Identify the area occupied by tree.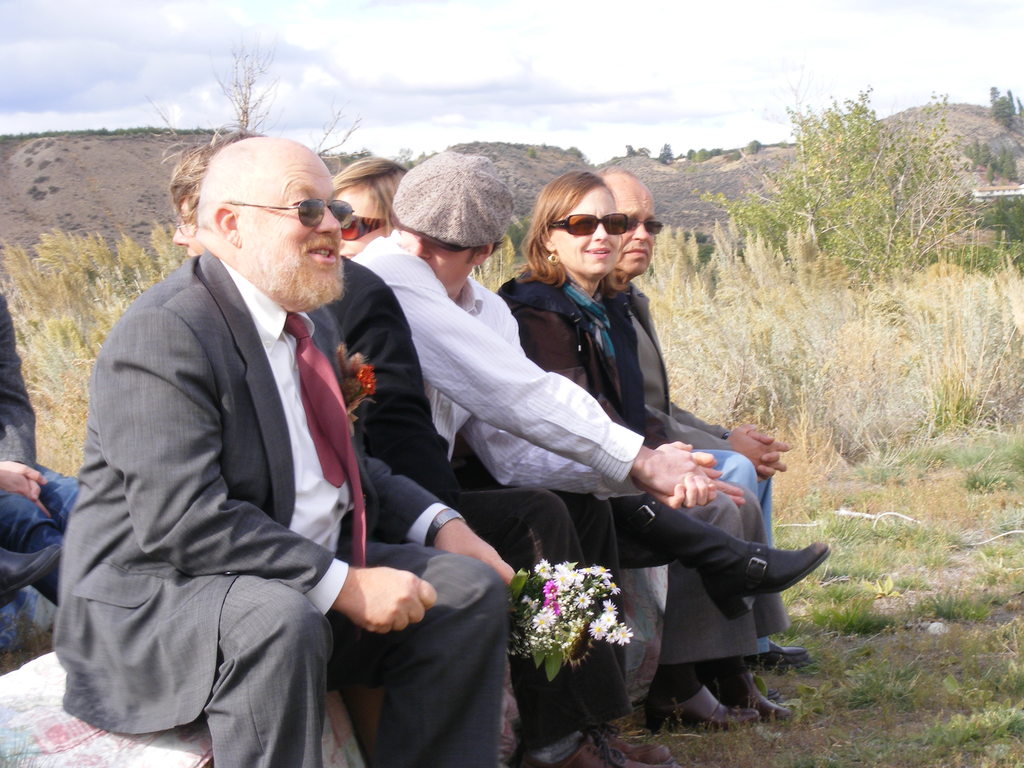
Area: l=682, t=147, r=721, b=159.
